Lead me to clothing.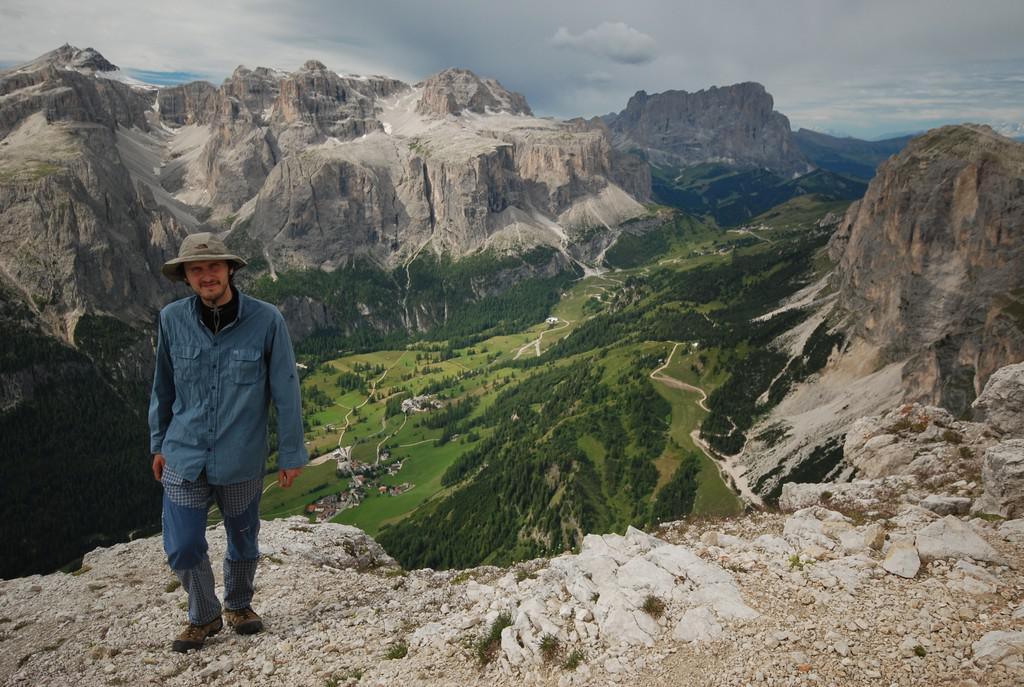
Lead to select_region(147, 274, 307, 624).
